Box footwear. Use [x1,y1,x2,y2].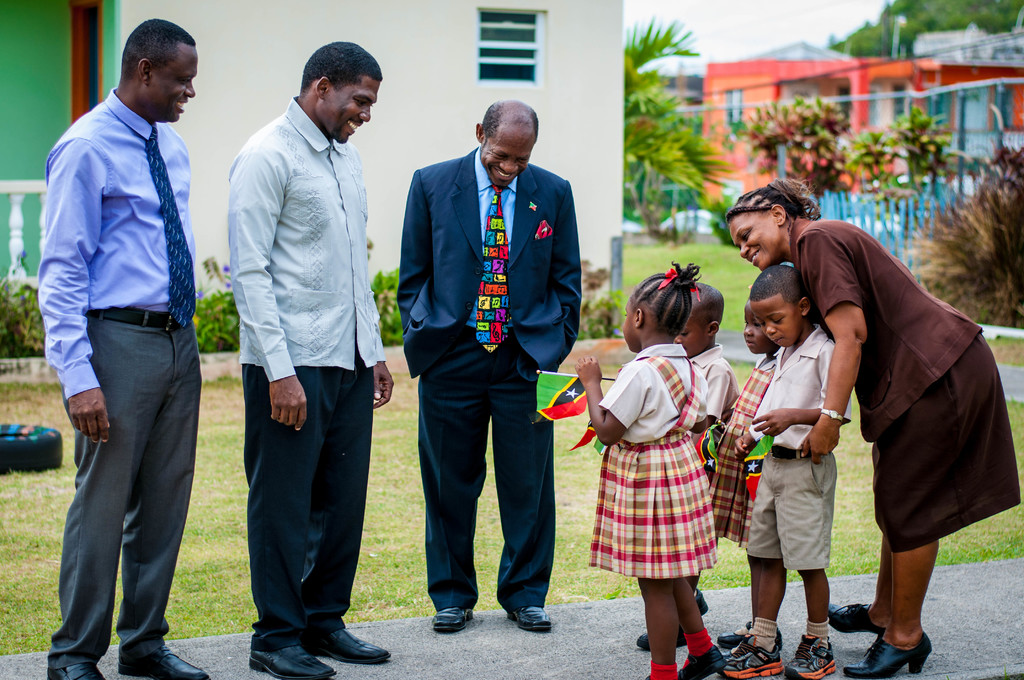
[637,628,682,656].
